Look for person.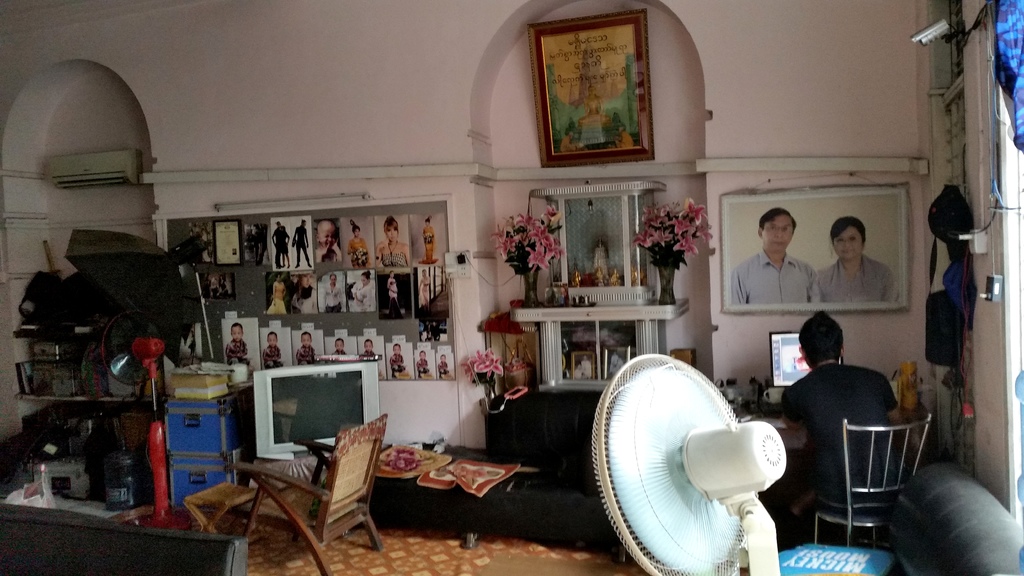
Found: <region>437, 355, 451, 377</region>.
